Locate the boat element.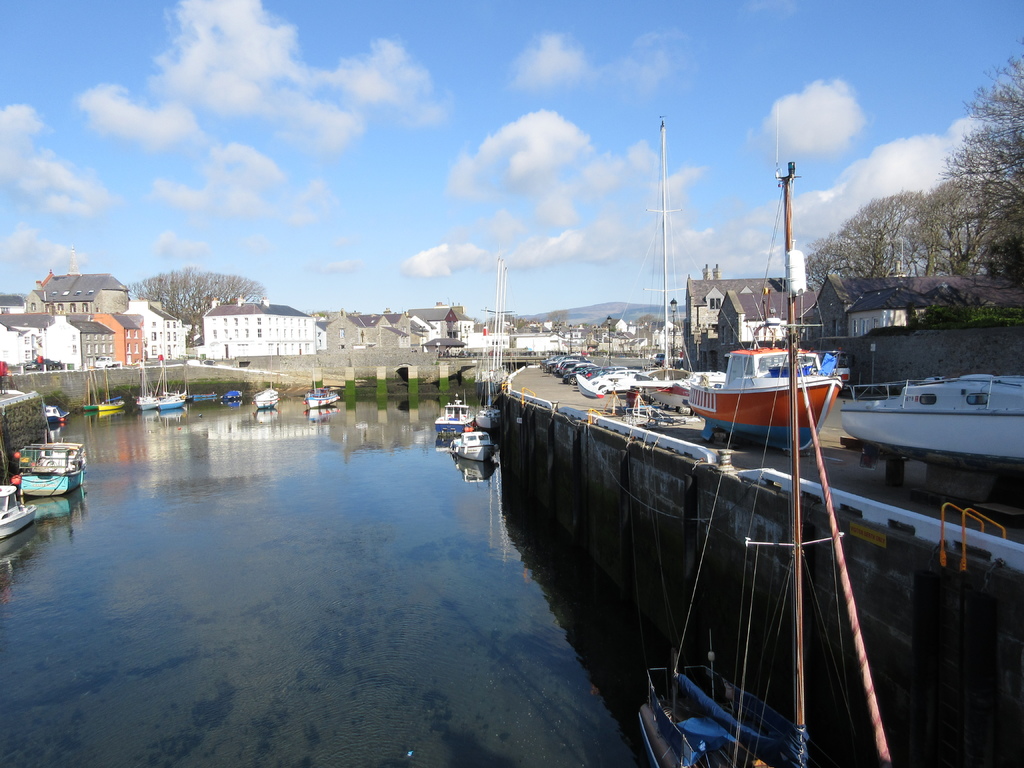
Element bbox: (left=836, top=349, right=1020, bottom=476).
